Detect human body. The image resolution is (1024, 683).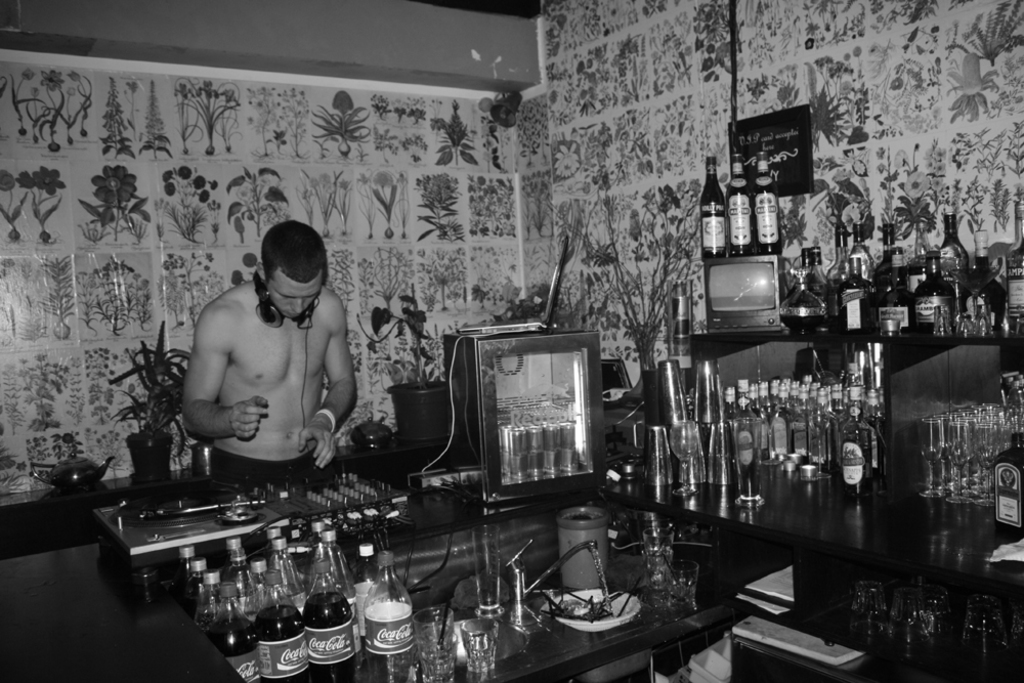
(175, 224, 367, 511).
